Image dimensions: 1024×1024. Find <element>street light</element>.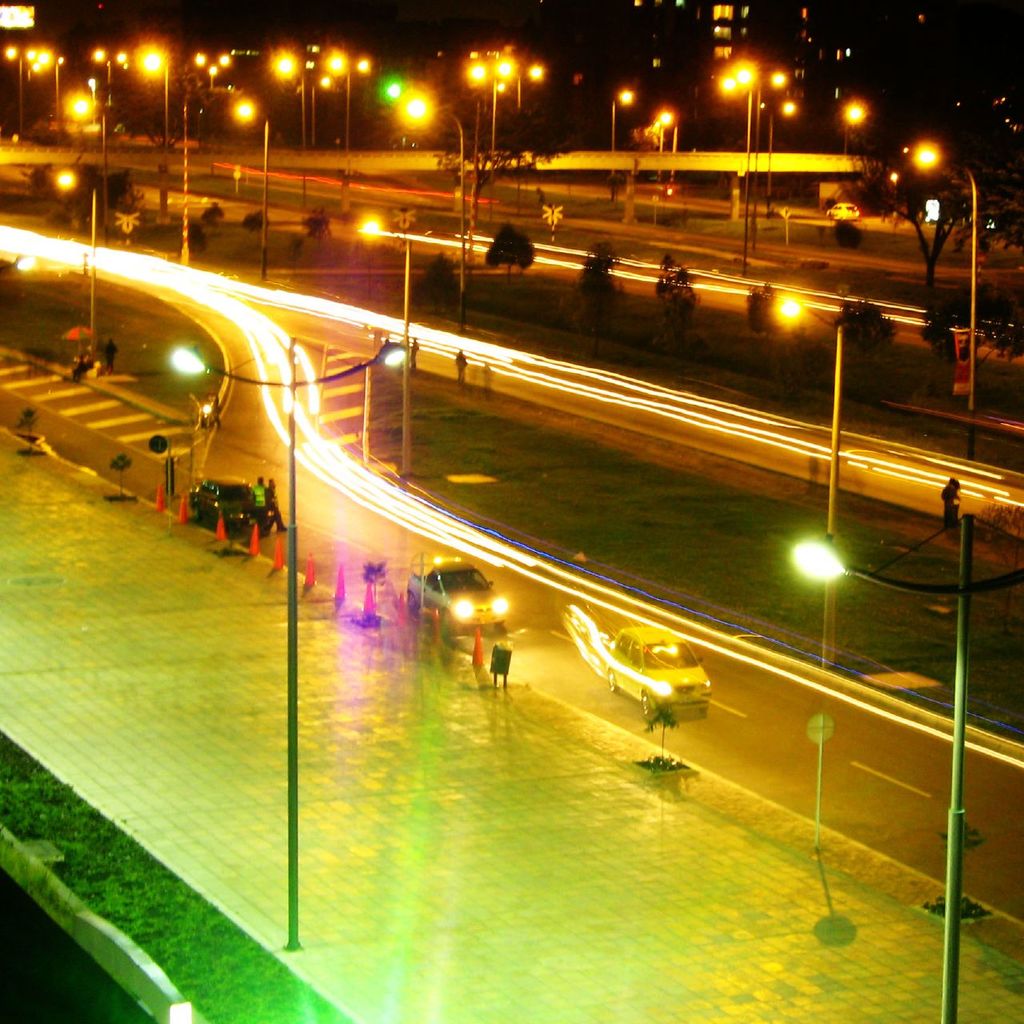
<region>721, 57, 760, 275</region>.
